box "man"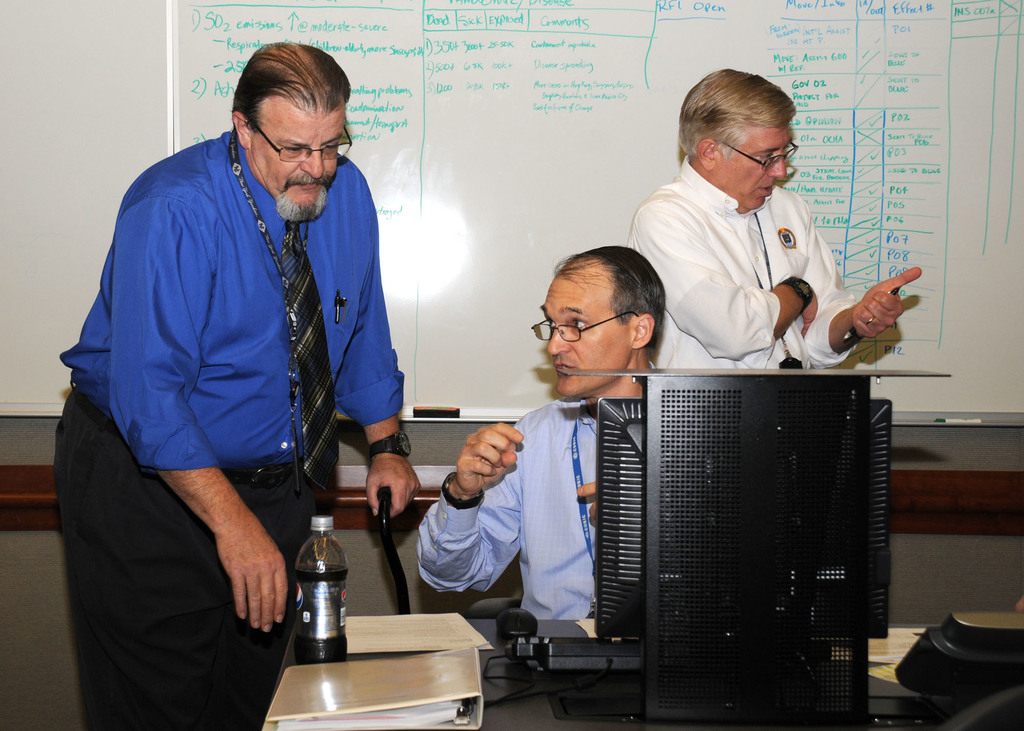
58/51/427/659
